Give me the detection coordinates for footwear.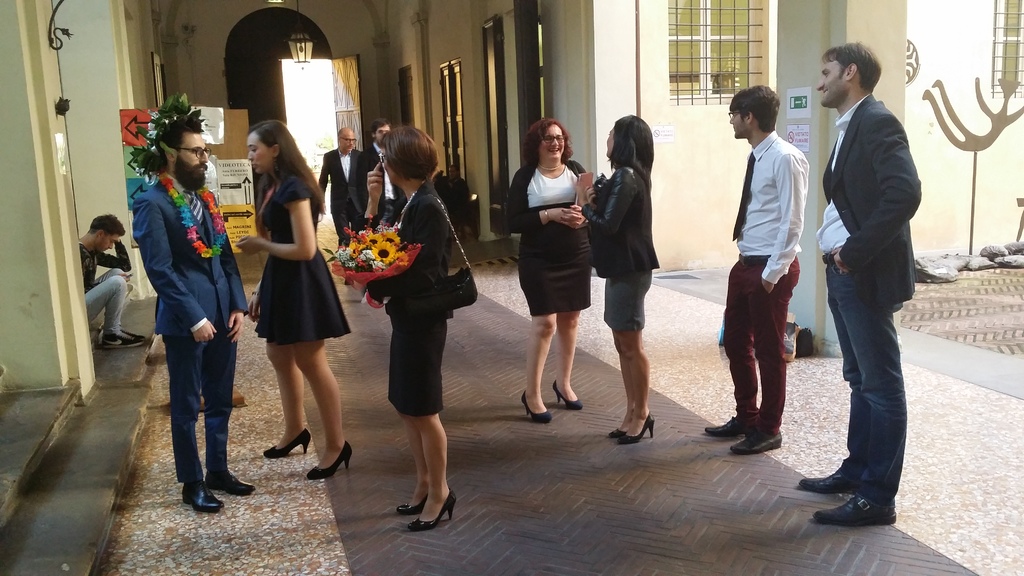
bbox=[734, 424, 780, 452].
